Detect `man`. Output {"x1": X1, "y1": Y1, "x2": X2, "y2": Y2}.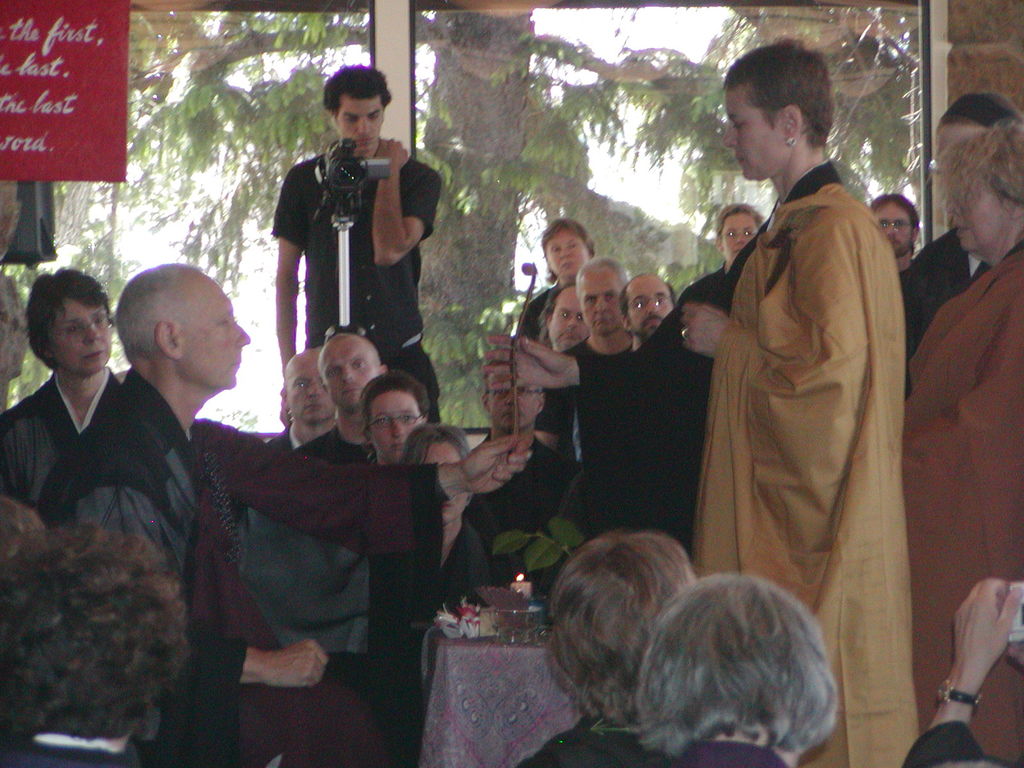
{"x1": 264, "y1": 351, "x2": 334, "y2": 460}.
